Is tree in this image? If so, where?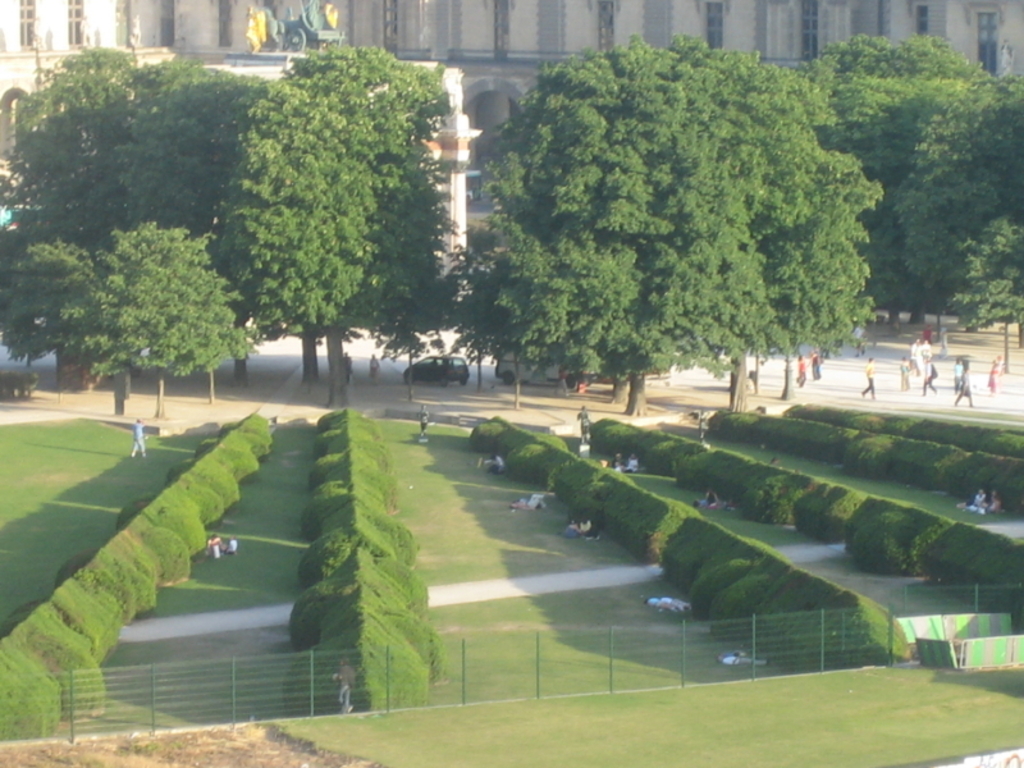
Yes, at box(650, 45, 879, 411).
